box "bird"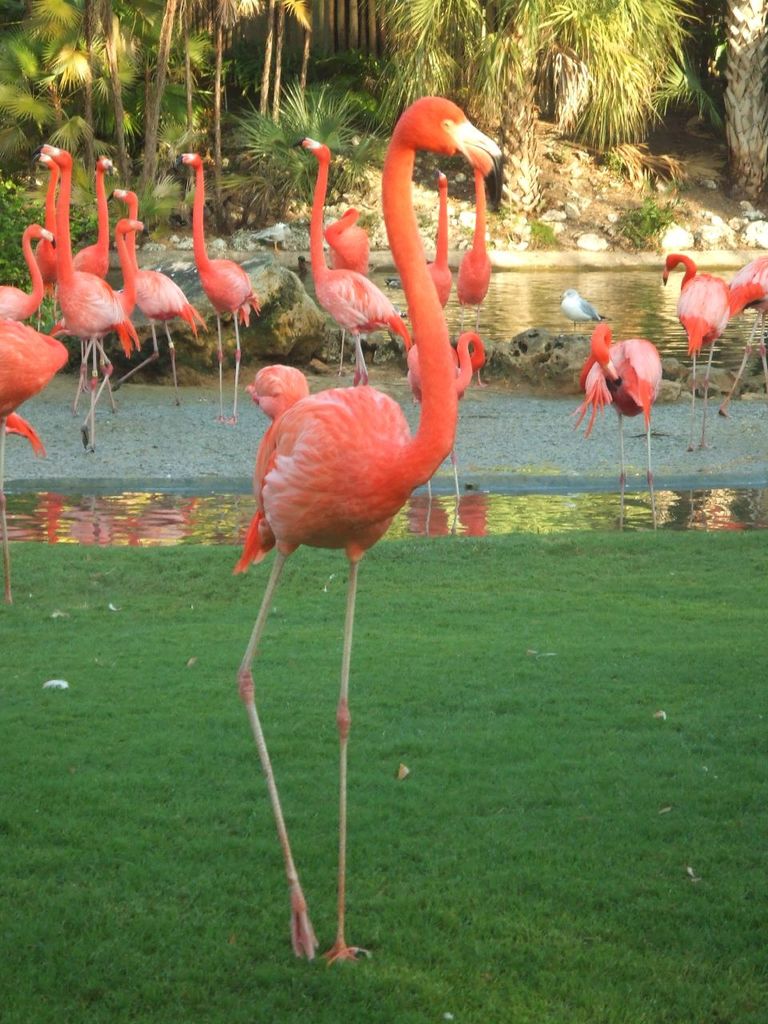
region(582, 321, 664, 493)
